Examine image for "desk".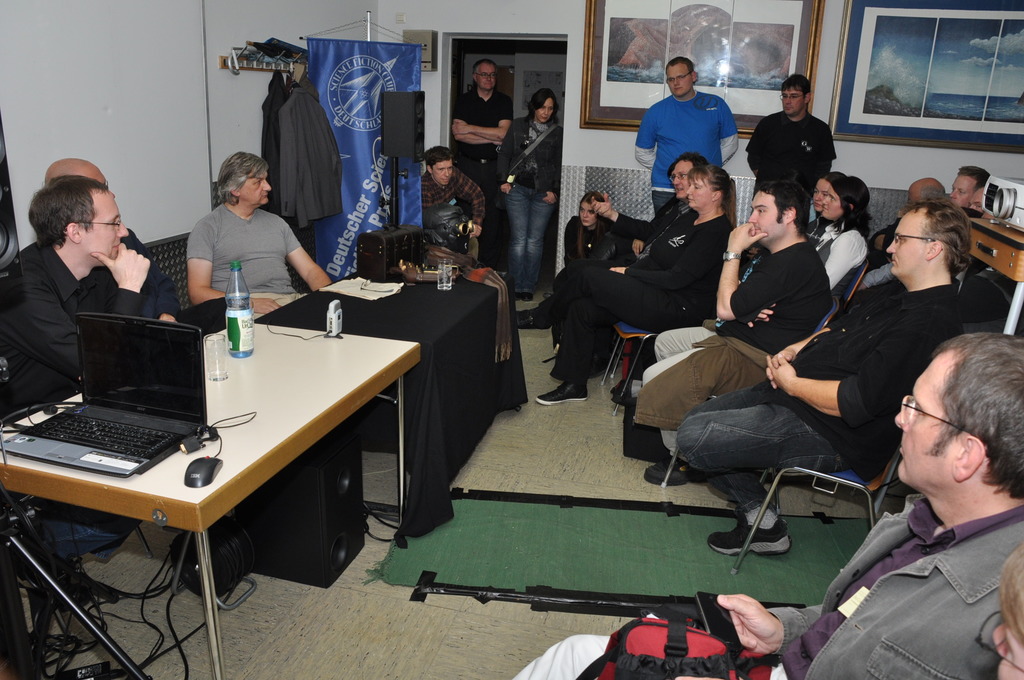
Examination result: bbox=[14, 259, 534, 662].
